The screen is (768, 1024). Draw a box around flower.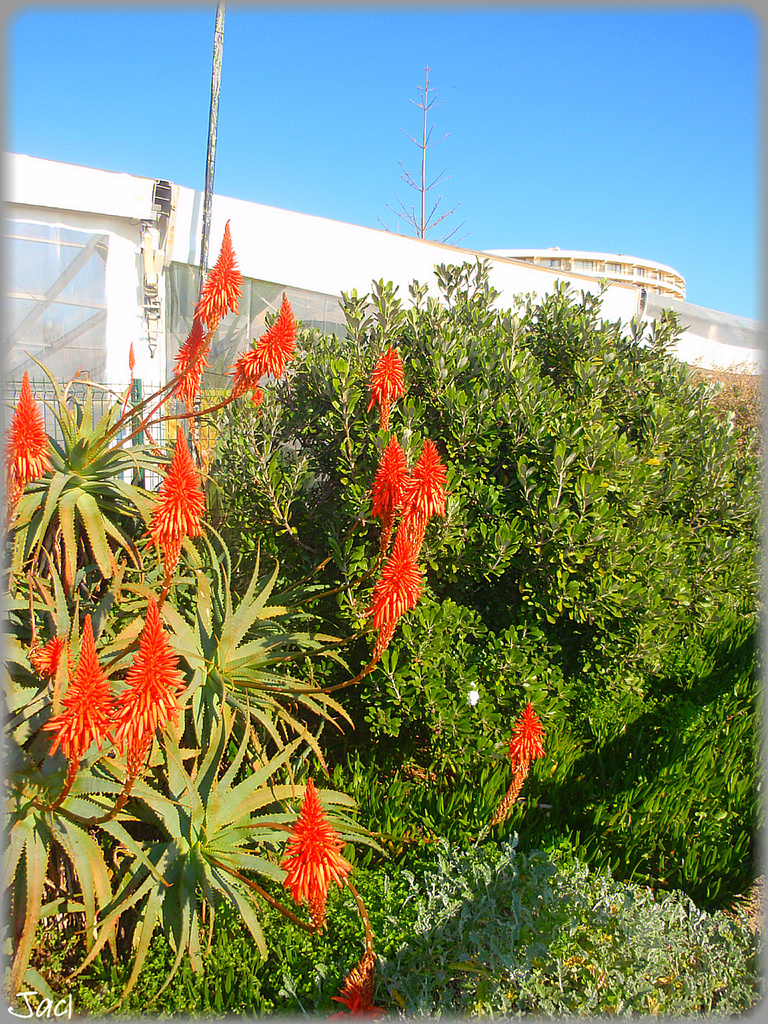
locate(242, 289, 296, 380).
